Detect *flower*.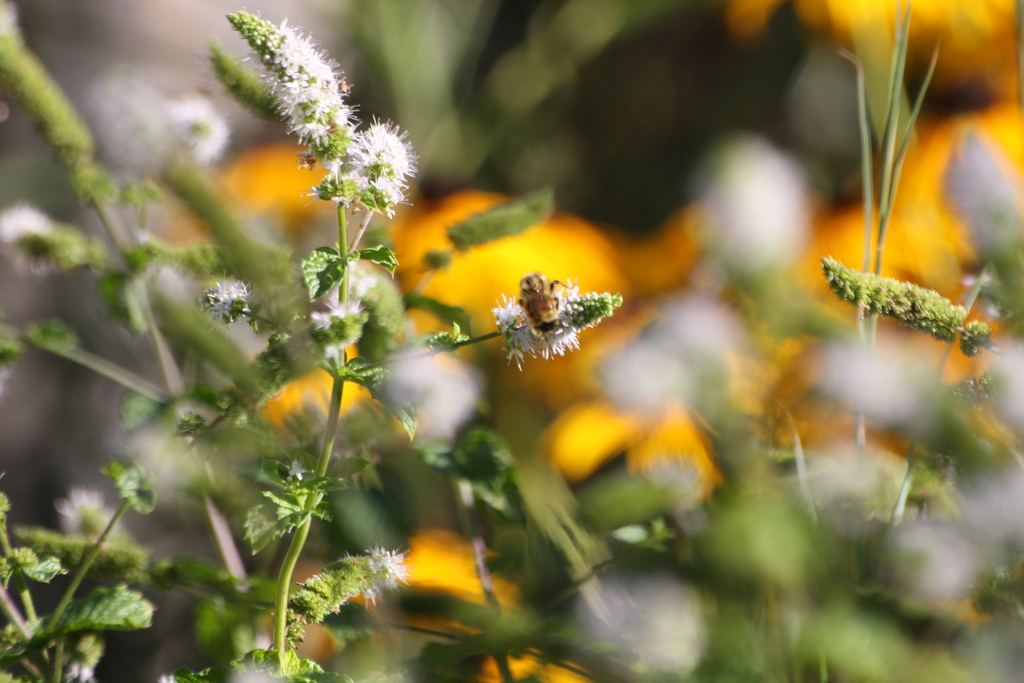
Detected at <bbox>575, 575, 717, 674</bbox>.
